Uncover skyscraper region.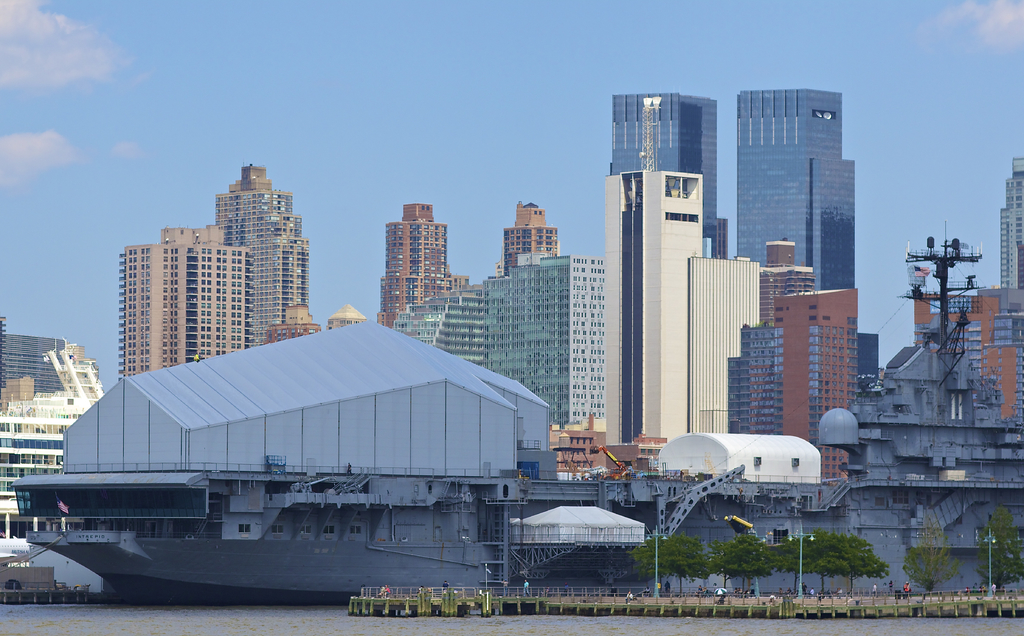
Uncovered: bbox(206, 159, 312, 356).
